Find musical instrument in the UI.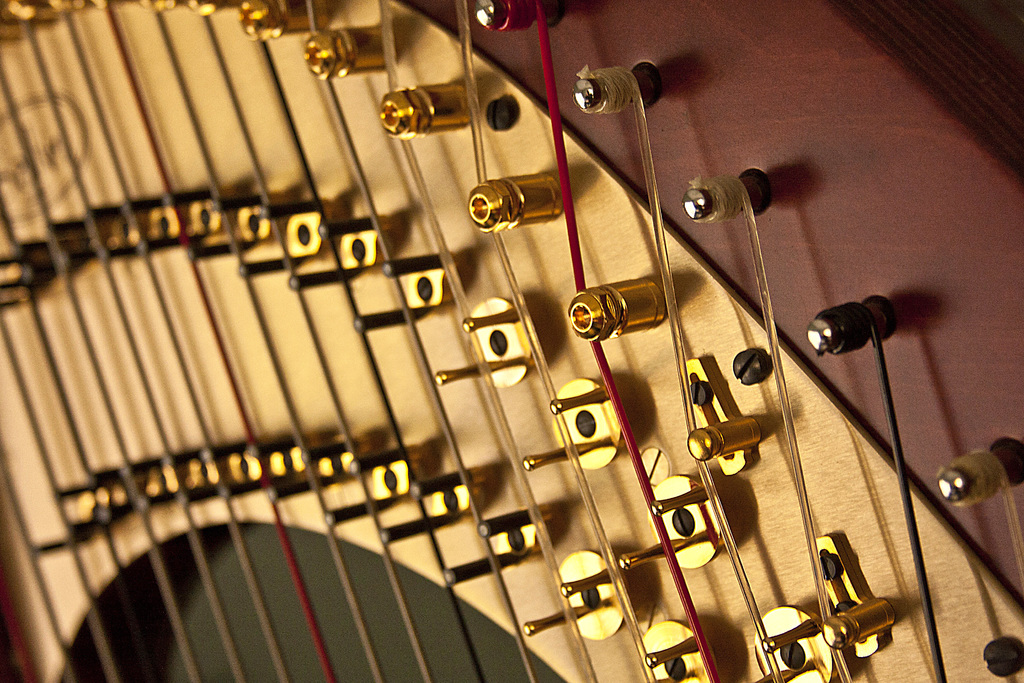
UI element at crop(0, 9, 1023, 682).
